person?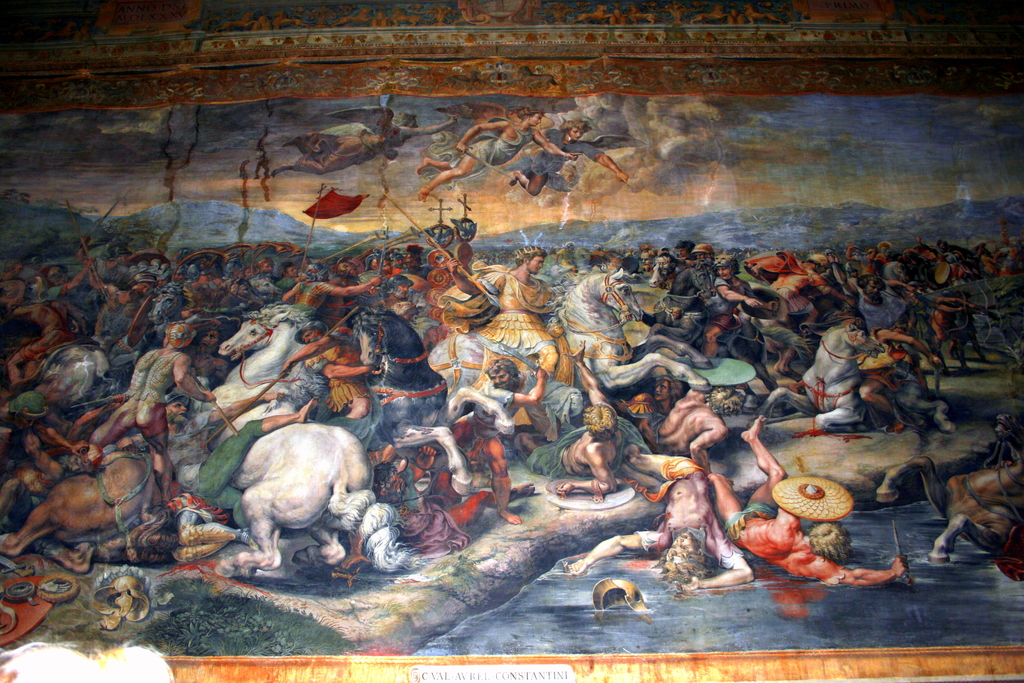
locate(87, 322, 217, 502)
